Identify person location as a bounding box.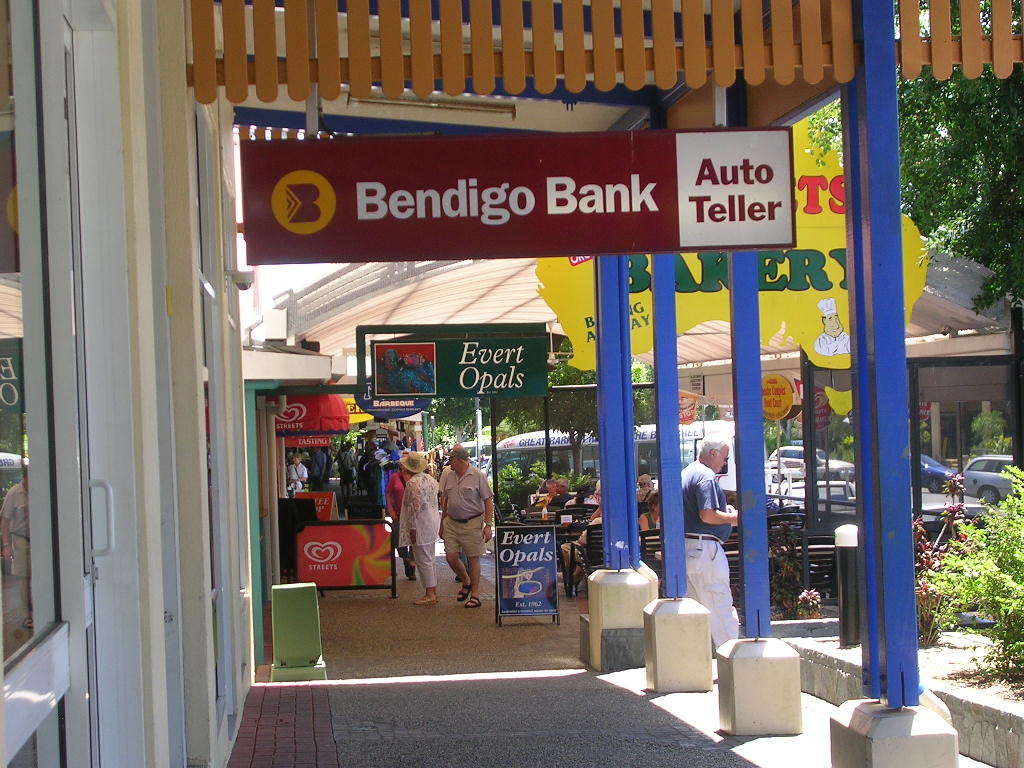
x1=681, y1=438, x2=742, y2=644.
